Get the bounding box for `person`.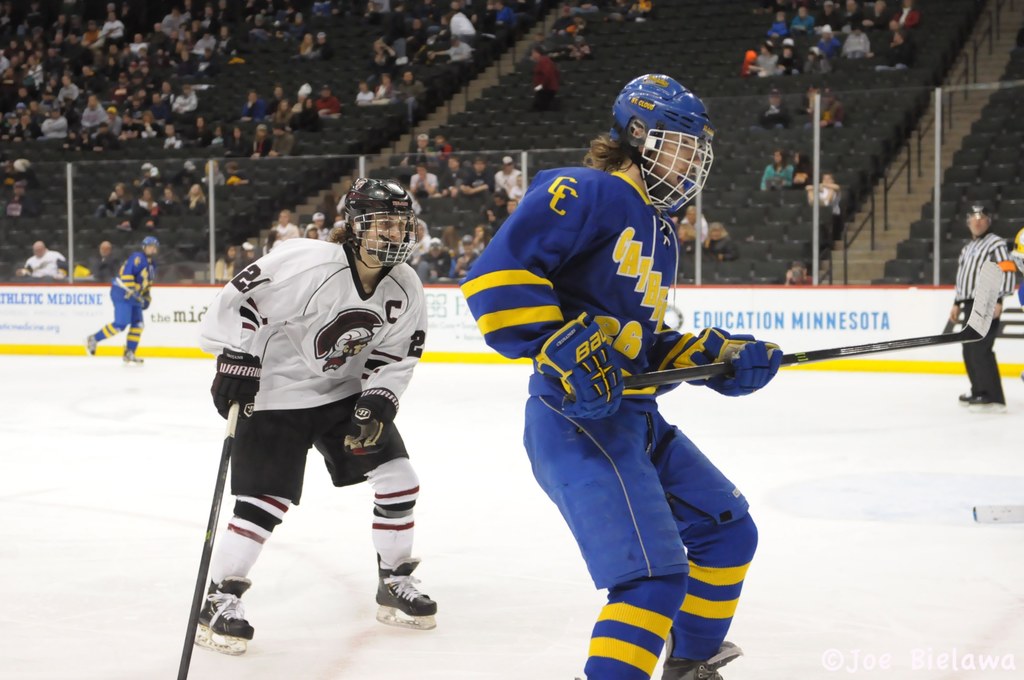
{"x1": 492, "y1": 198, "x2": 518, "y2": 233}.
